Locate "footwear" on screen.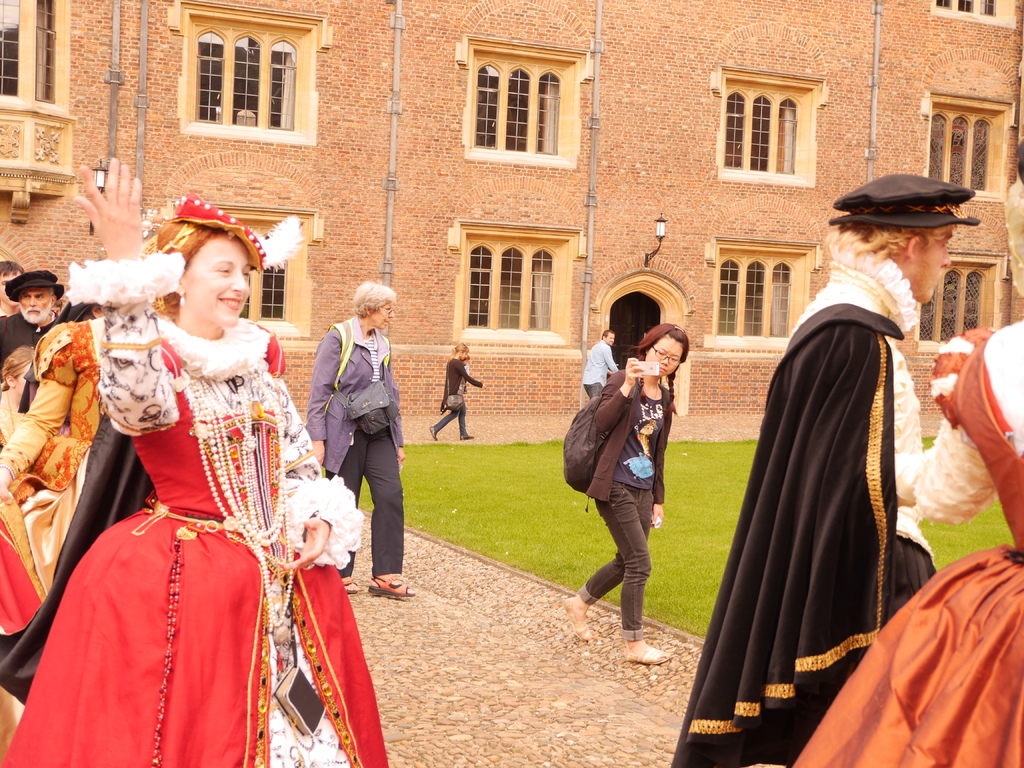
On screen at <bbox>428, 424, 437, 442</bbox>.
